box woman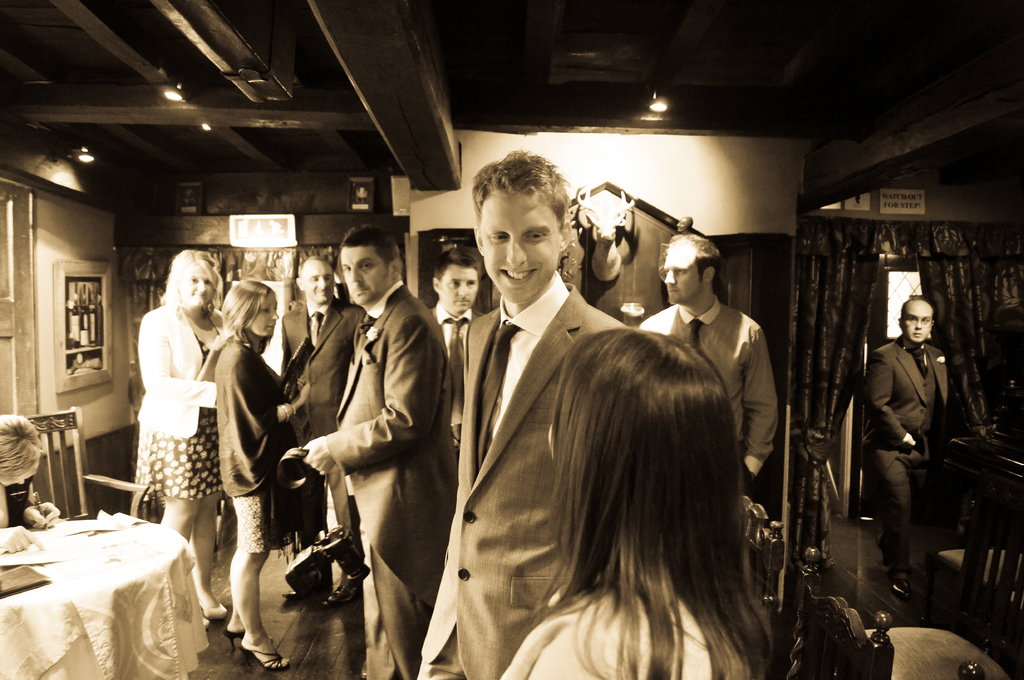
x1=494, y1=320, x2=775, y2=679
